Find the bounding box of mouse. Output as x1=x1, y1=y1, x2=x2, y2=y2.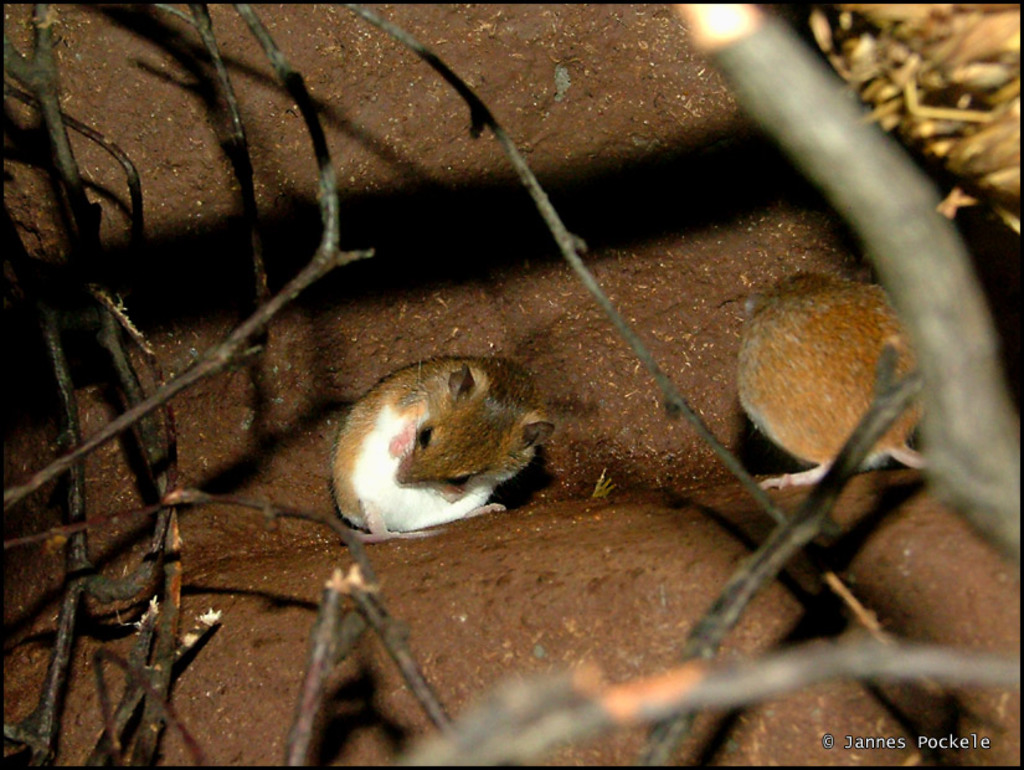
x1=734, y1=270, x2=932, y2=492.
